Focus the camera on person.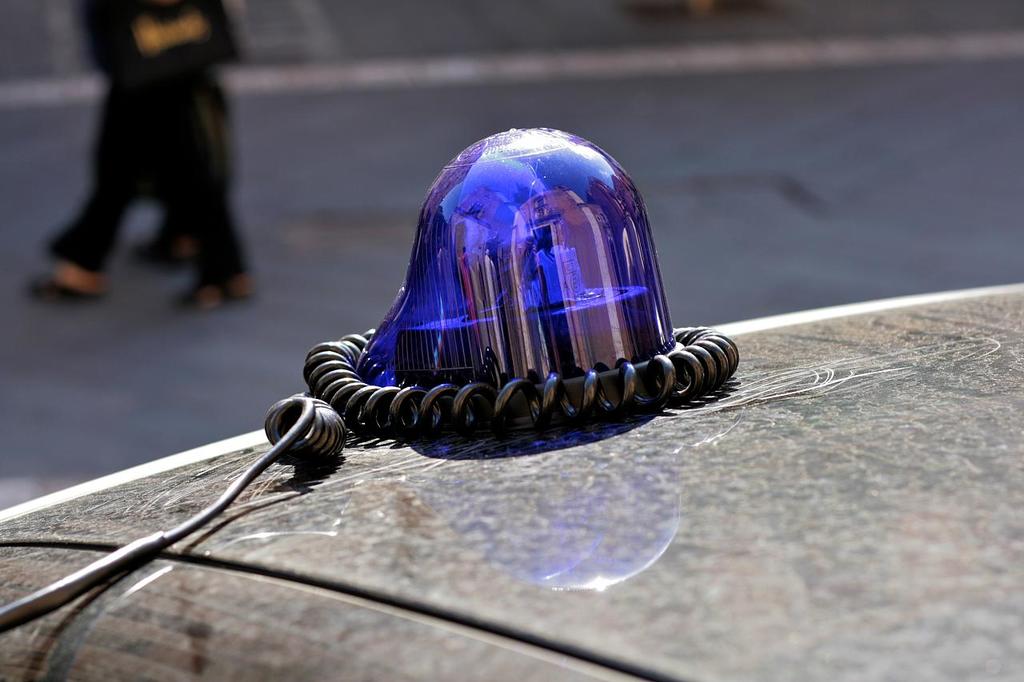
Focus region: x1=31 y1=0 x2=269 y2=304.
